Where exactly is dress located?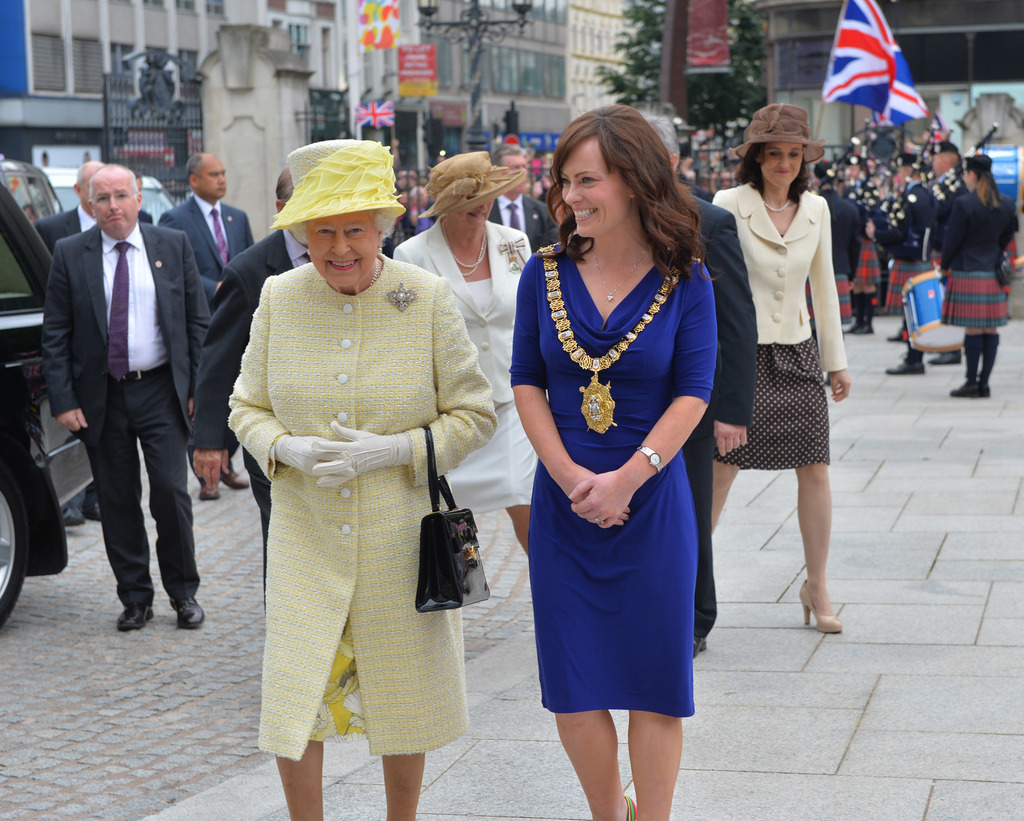
Its bounding box is select_region(505, 241, 723, 719).
